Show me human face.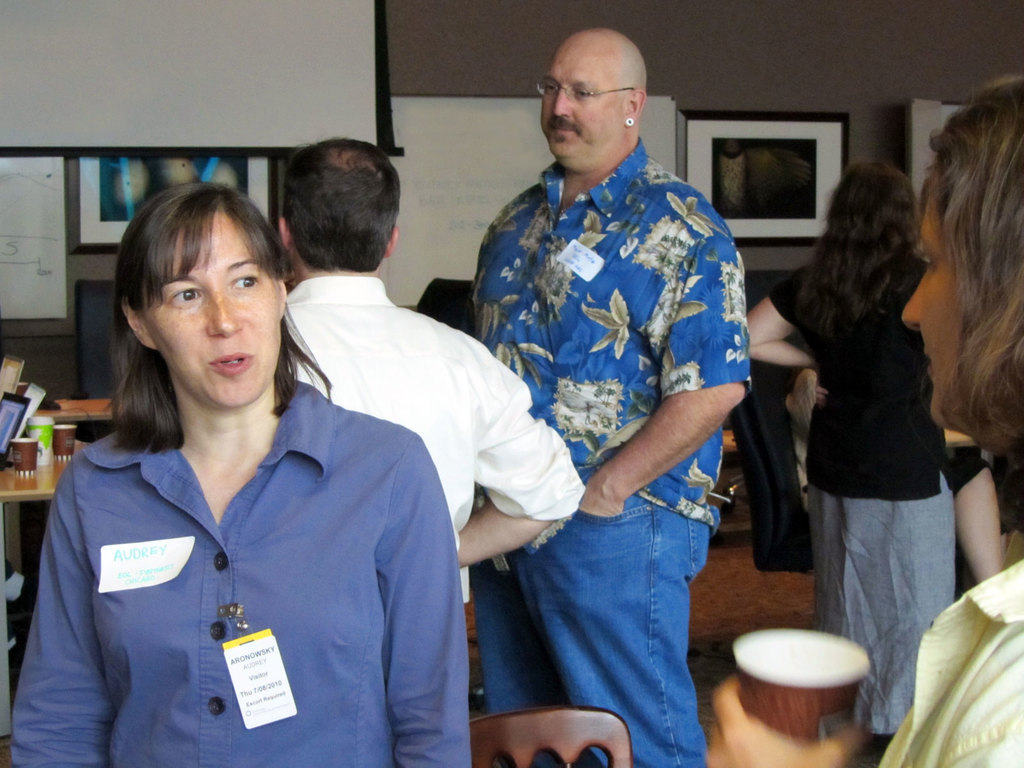
human face is here: [x1=143, y1=213, x2=280, y2=404].
